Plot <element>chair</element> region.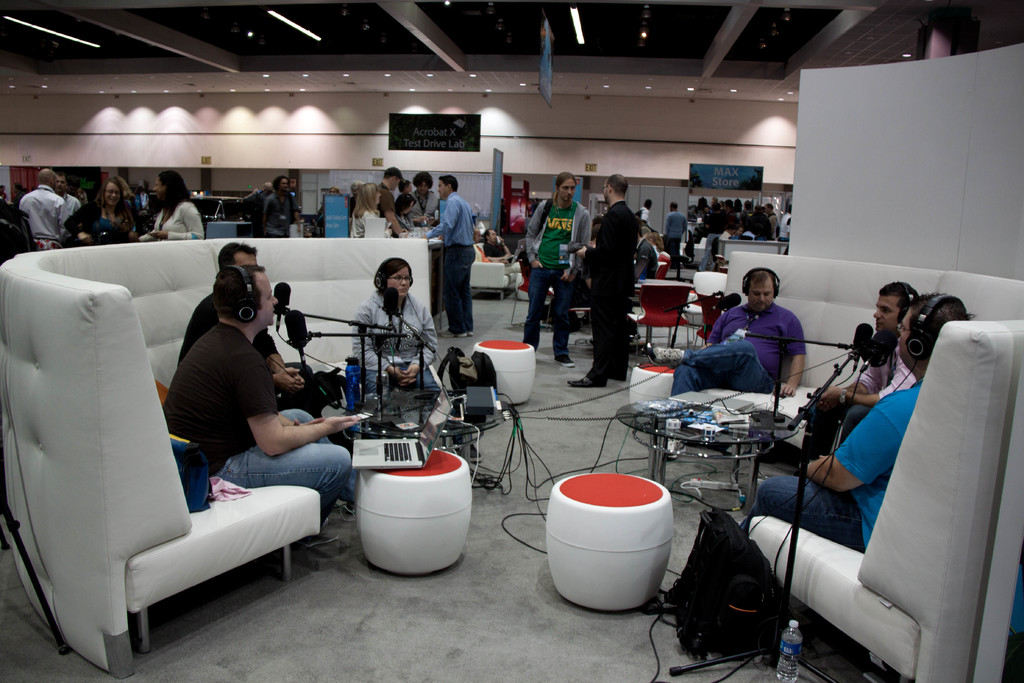
Plotted at region(671, 270, 729, 354).
